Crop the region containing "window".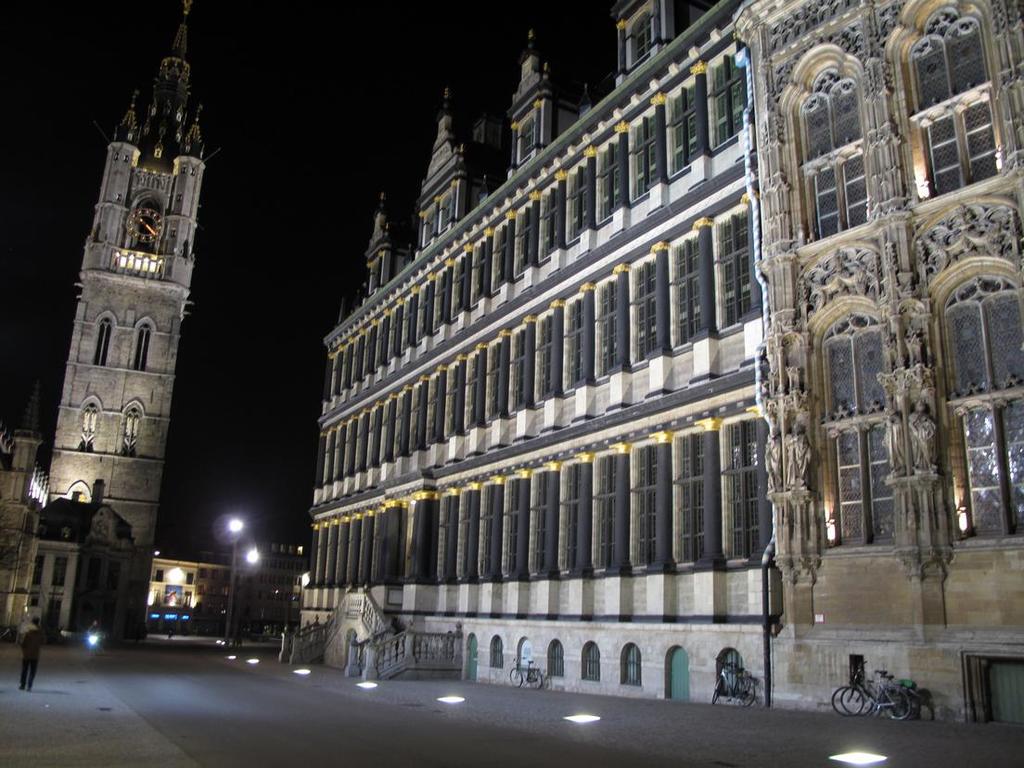
Crop region: x1=723 y1=649 x2=748 y2=695.
